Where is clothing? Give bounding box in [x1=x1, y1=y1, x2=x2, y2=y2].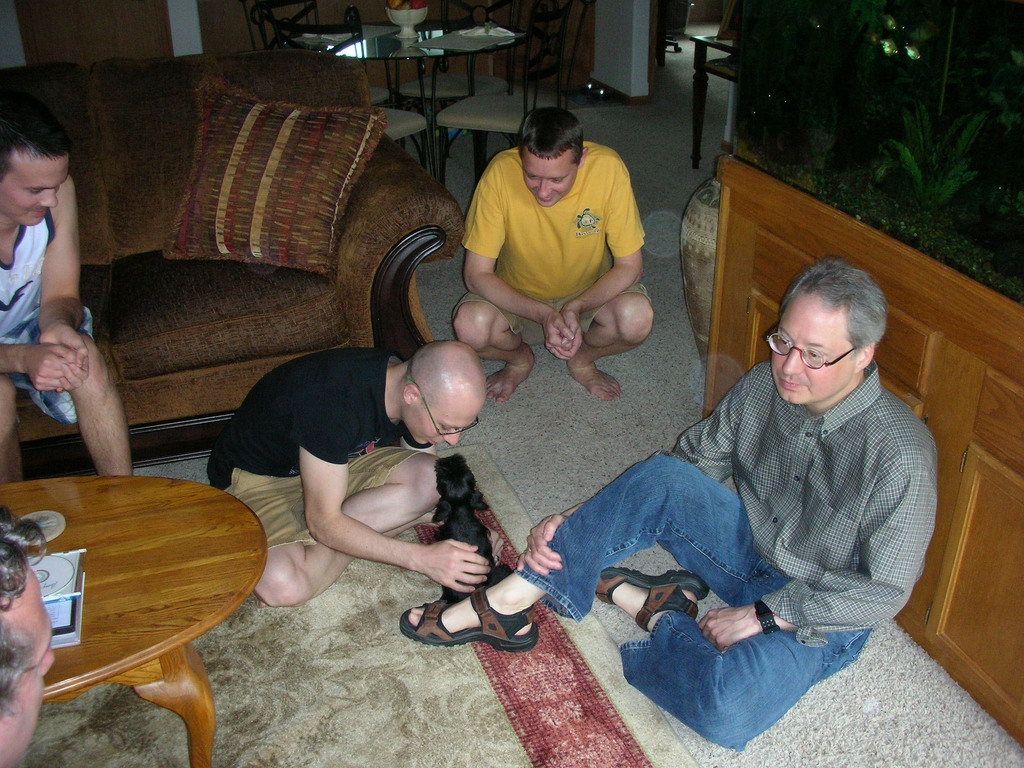
[x1=467, y1=140, x2=641, y2=331].
